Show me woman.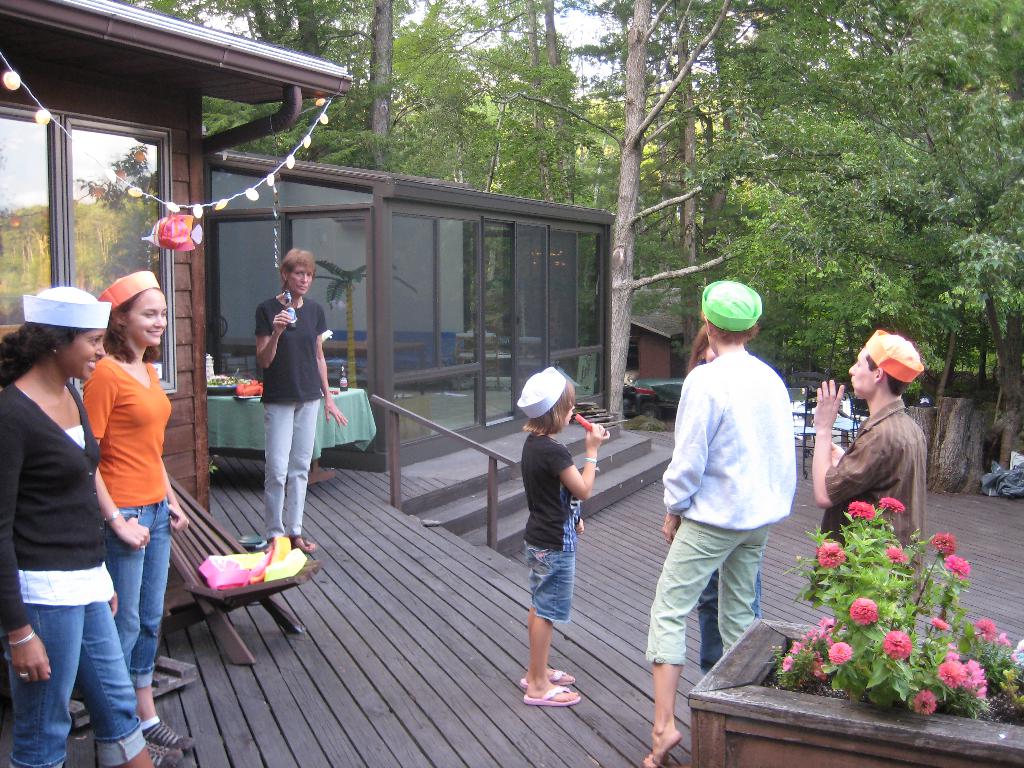
woman is here: (x1=80, y1=266, x2=195, y2=767).
